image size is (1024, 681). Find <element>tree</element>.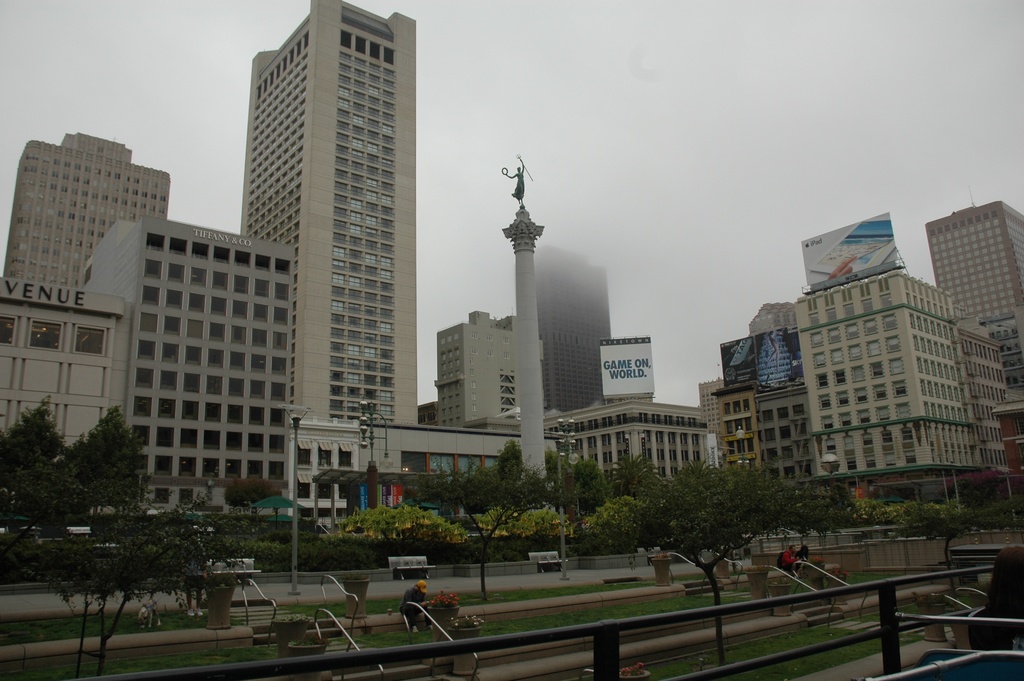
[425, 462, 545, 618].
